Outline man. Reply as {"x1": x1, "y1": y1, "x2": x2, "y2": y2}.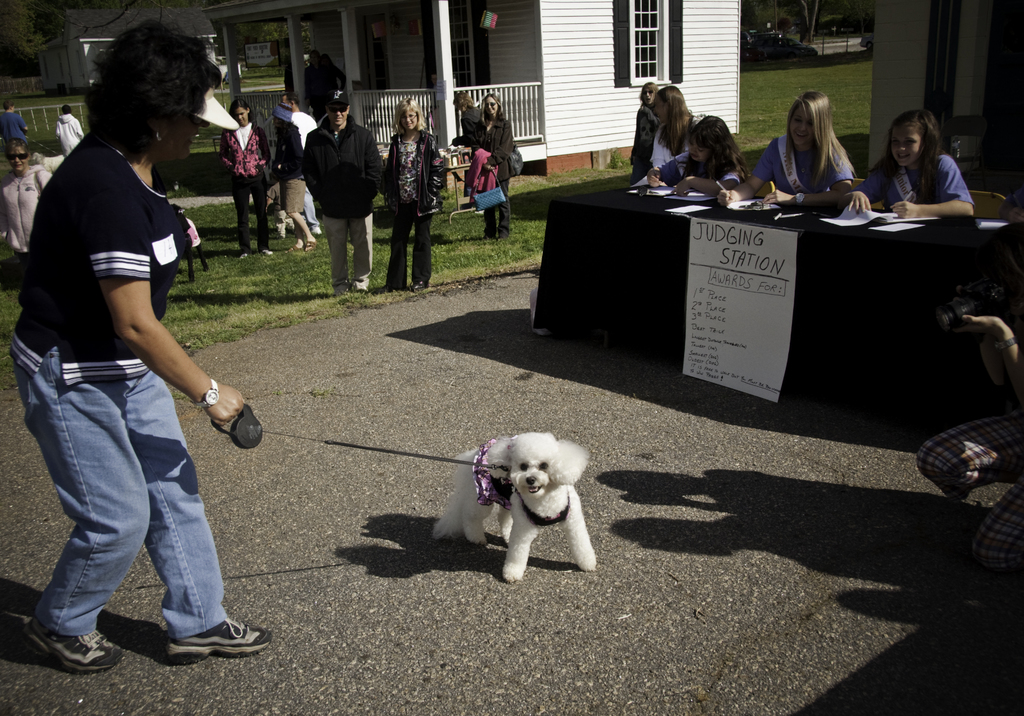
{"x1": 279, "y1": 91, "x2": 321, "y2": 234}.
